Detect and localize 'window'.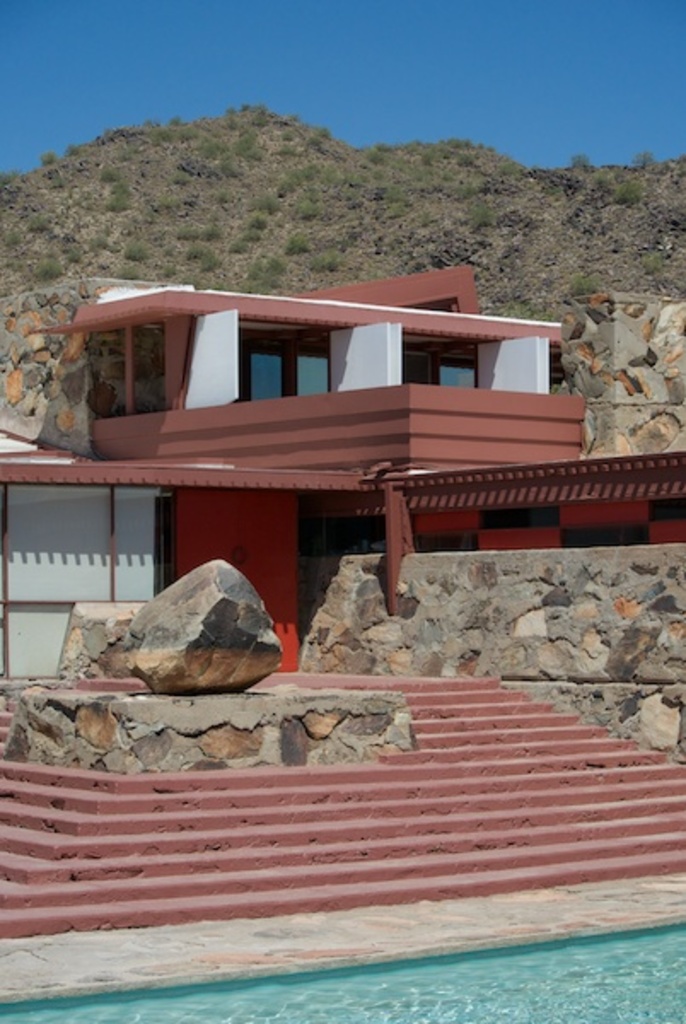
Localized at [x1=398, y1=346, x2=478, y2=387].
